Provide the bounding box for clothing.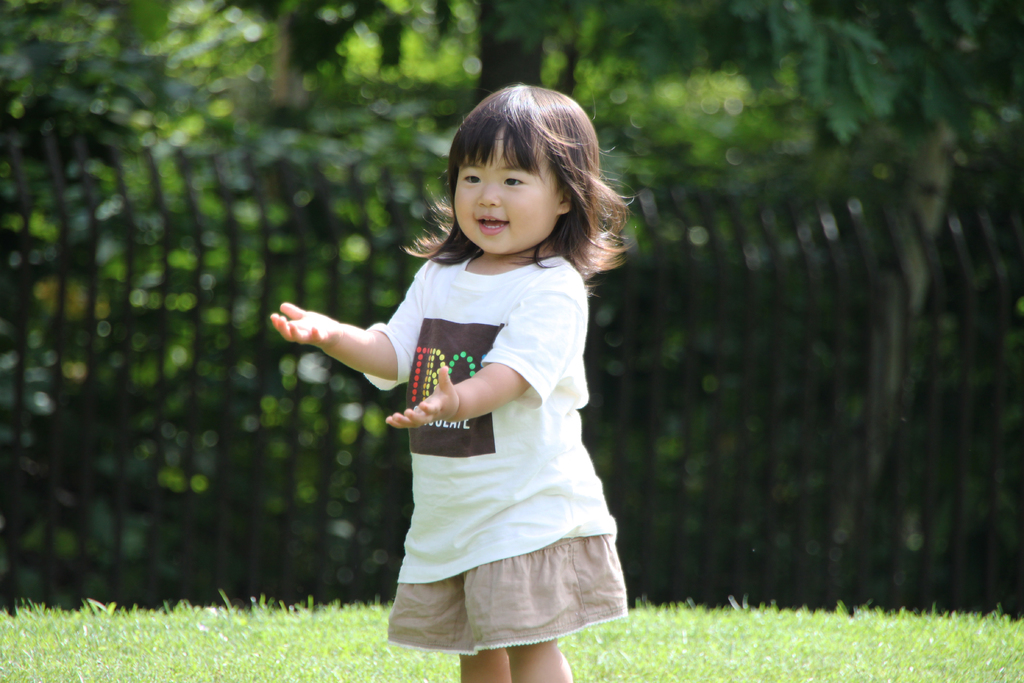
<box>361,243,628,654</box>.
